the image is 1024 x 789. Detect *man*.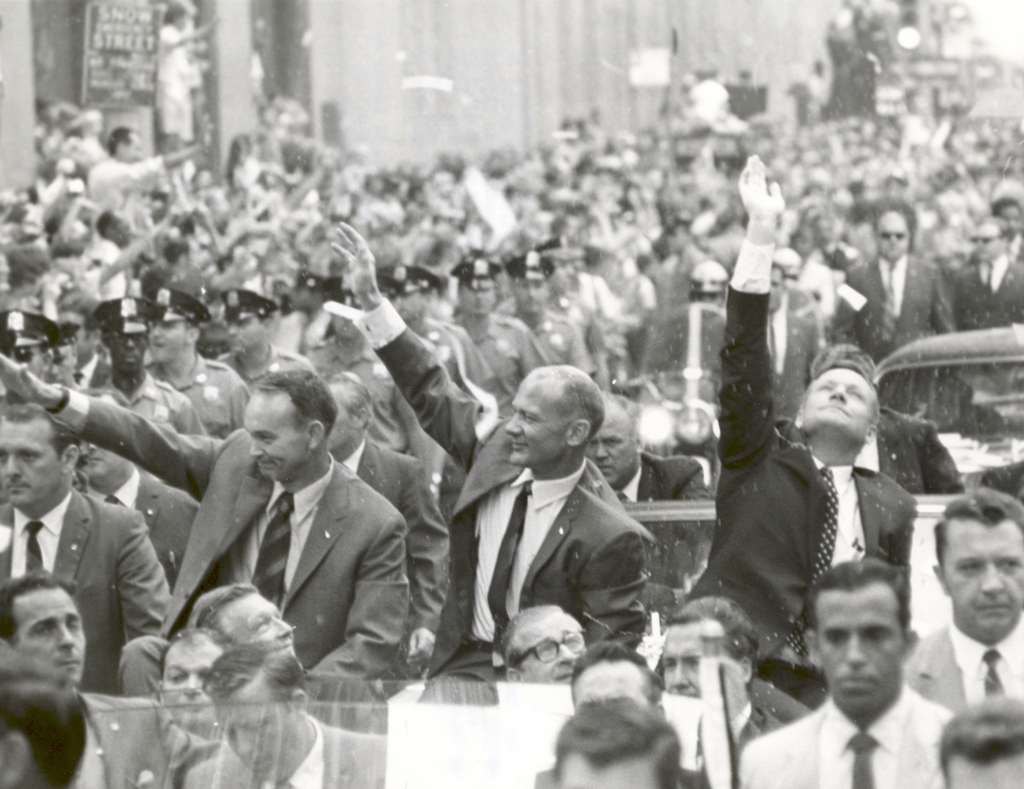
Detection: <box>0,357,409,707</box>.
